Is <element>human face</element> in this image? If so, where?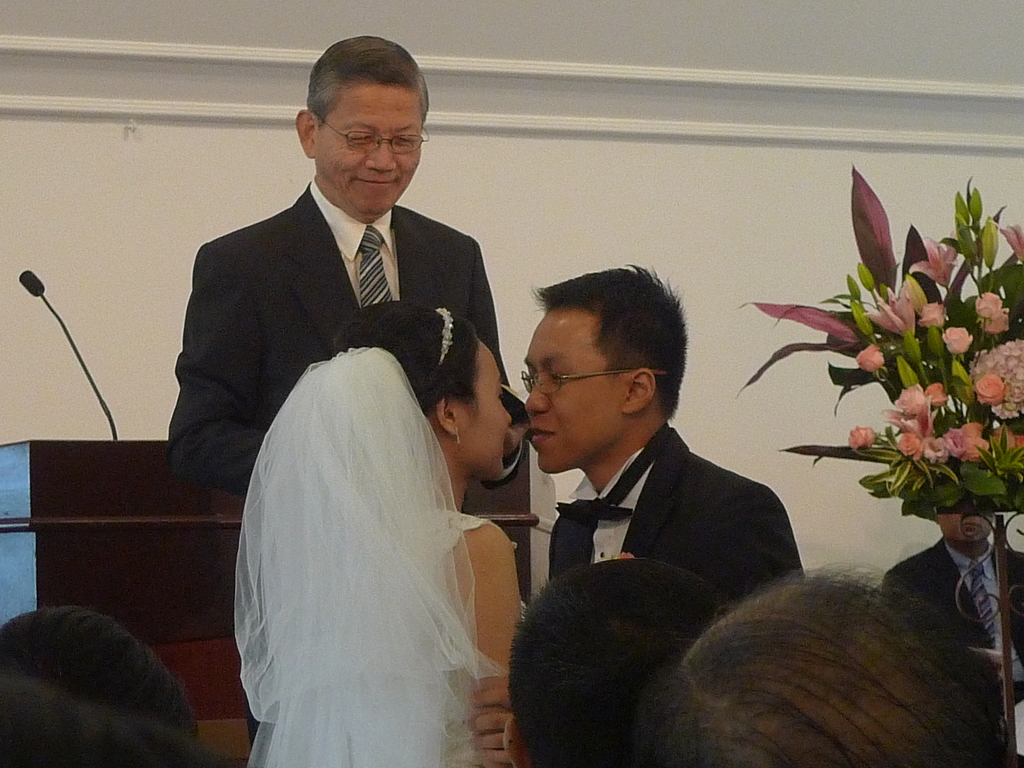
Yes, at crop(466, 338, 508, 481).
